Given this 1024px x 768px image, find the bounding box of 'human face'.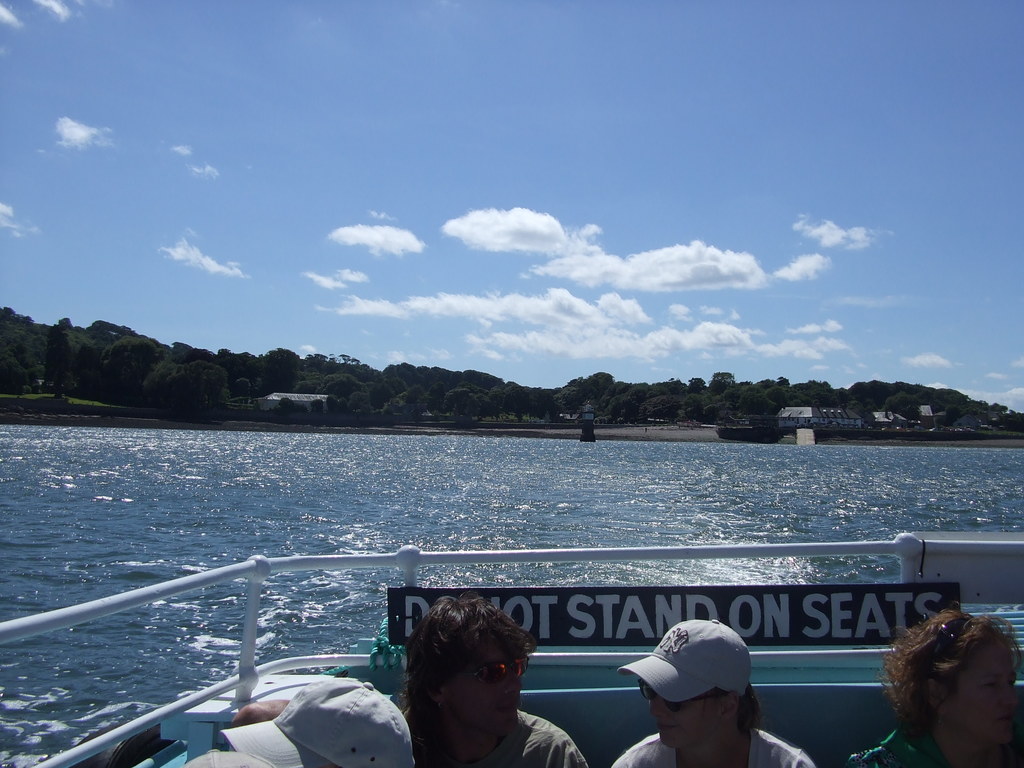
l=957, t=644, r=1023, b=747.
